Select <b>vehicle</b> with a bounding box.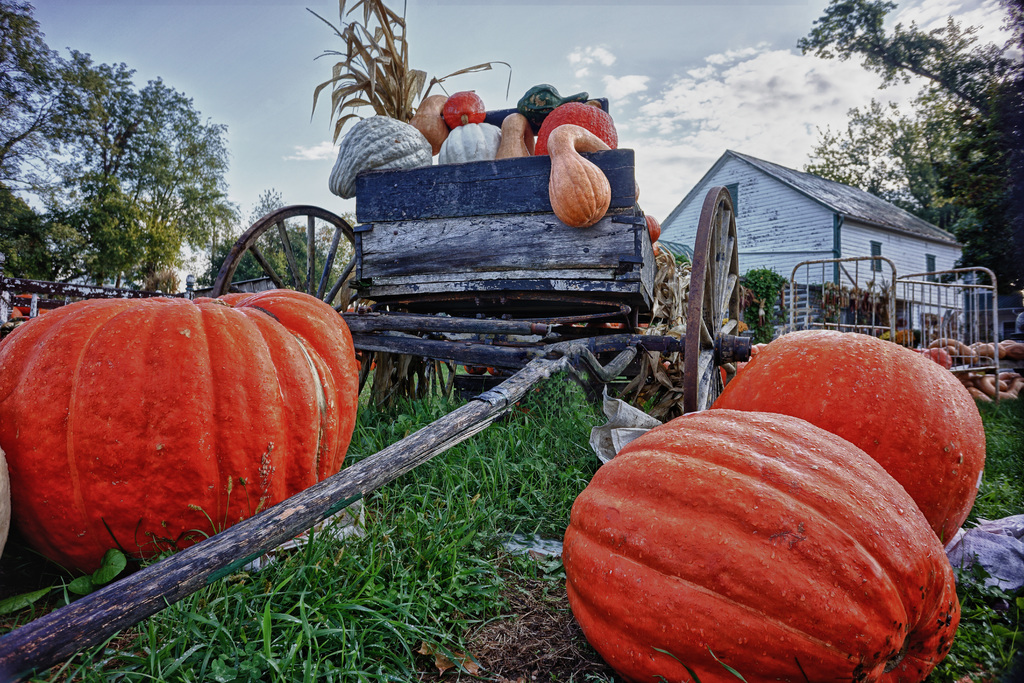
[0,185,755,682].
